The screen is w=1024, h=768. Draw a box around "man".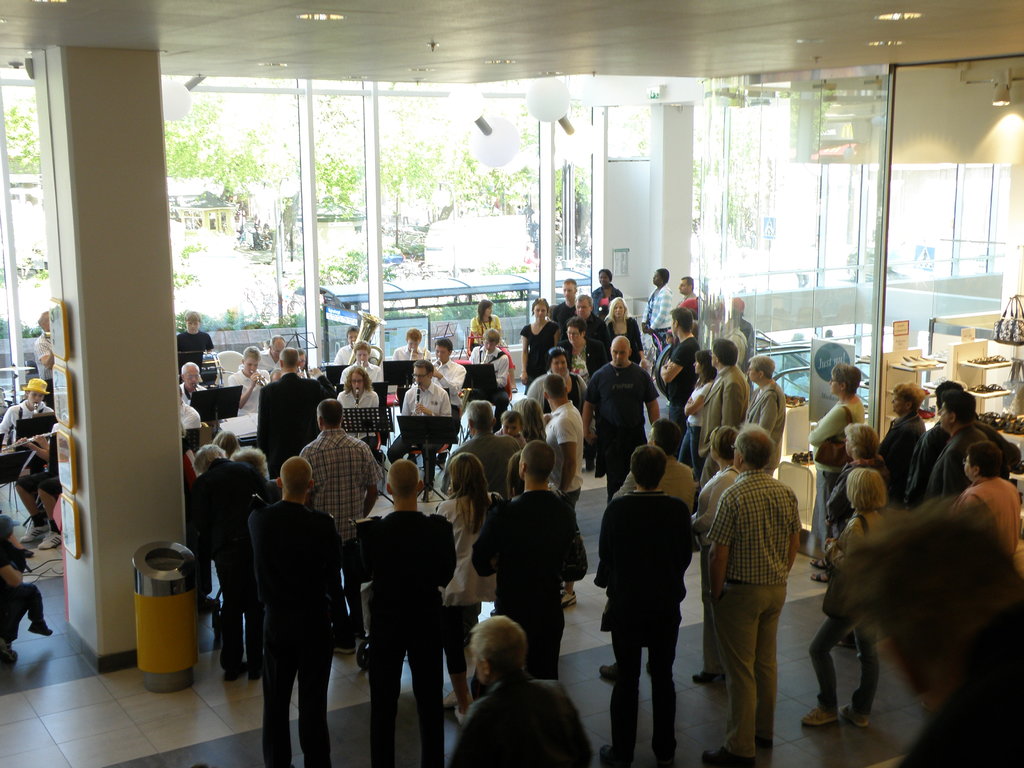
[left=543, top=375, right=584, bottom=609].
